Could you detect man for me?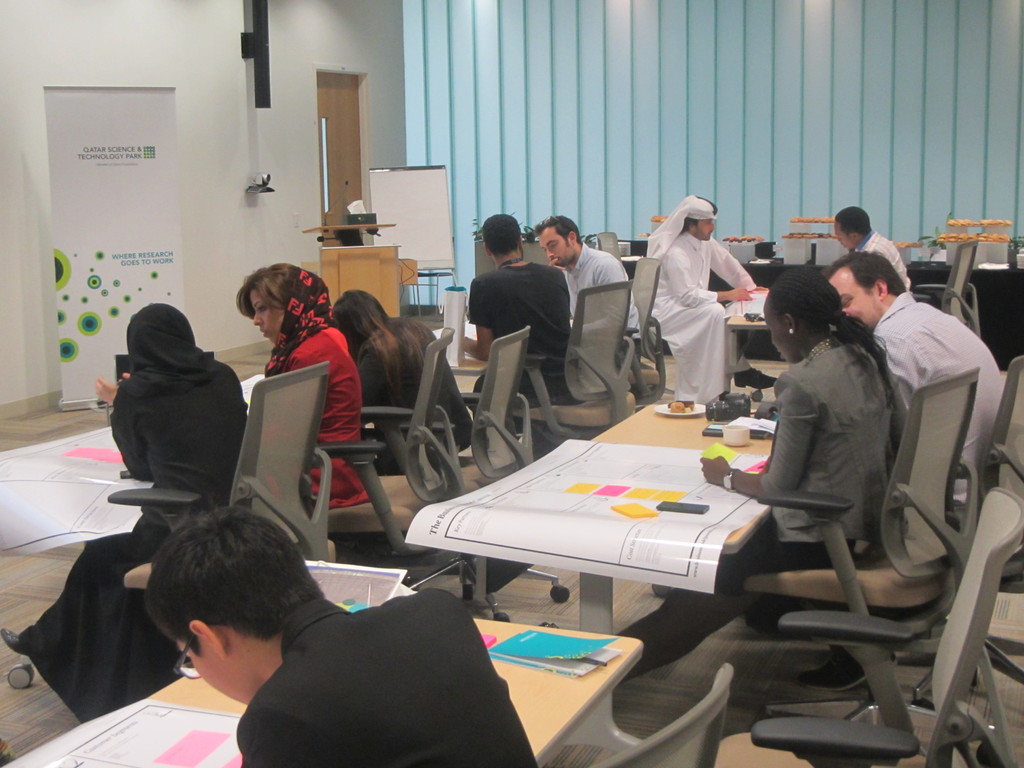
Detection result: region(753, 246, 1002, 686).
